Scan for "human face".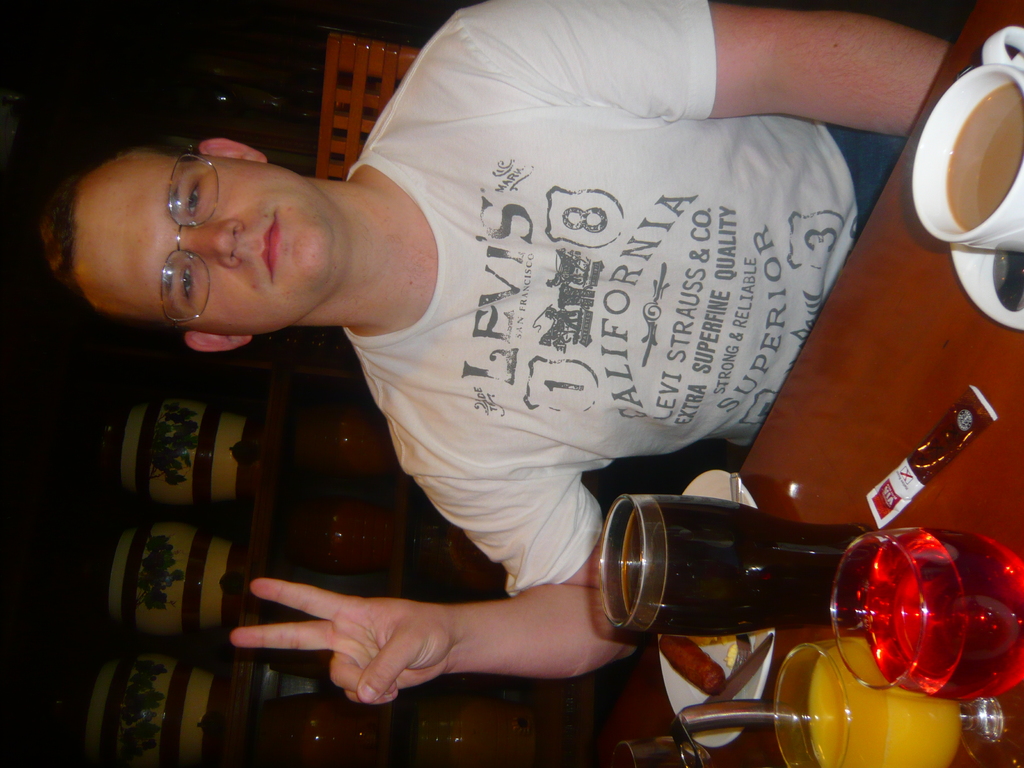
Scan result: {"left": 74, "top": 154, "right": 335, "bottom": 338}.
